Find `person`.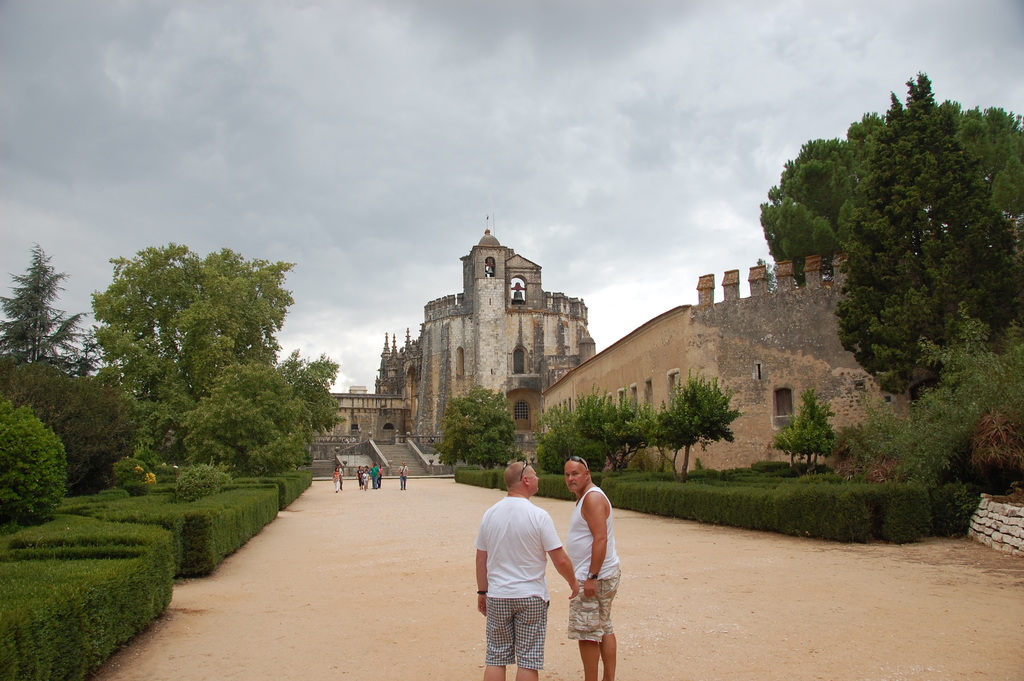
left=562, top=456, right=621, bottom=680.
